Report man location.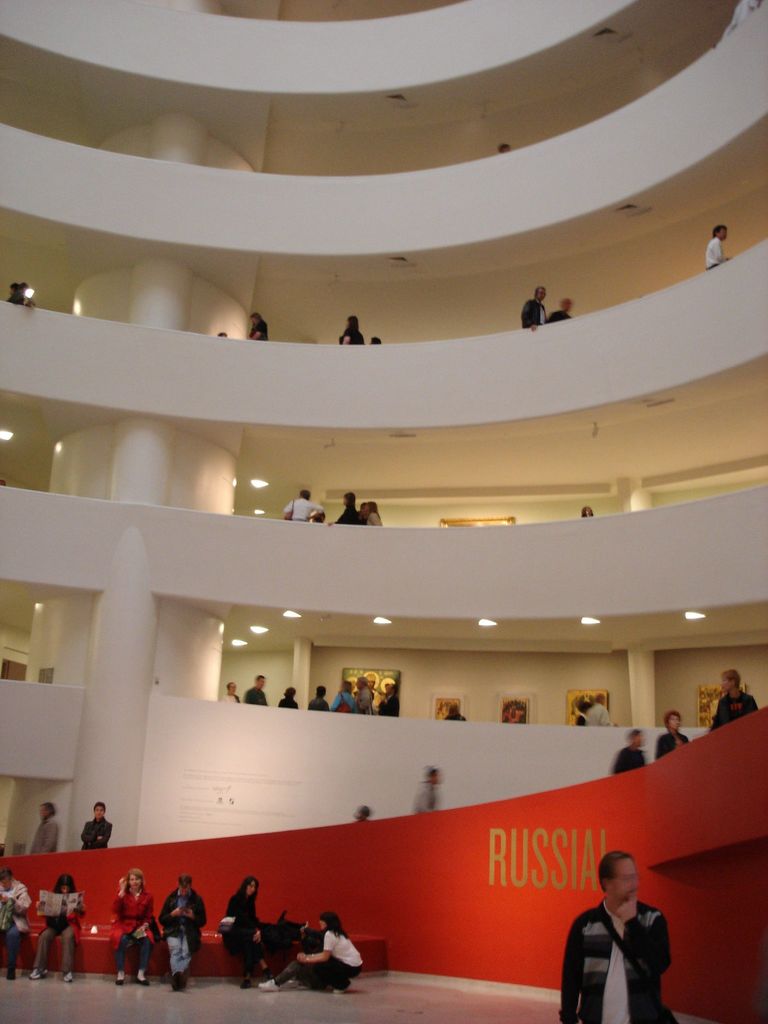
Report: crop(698, 221, 733, 271).
